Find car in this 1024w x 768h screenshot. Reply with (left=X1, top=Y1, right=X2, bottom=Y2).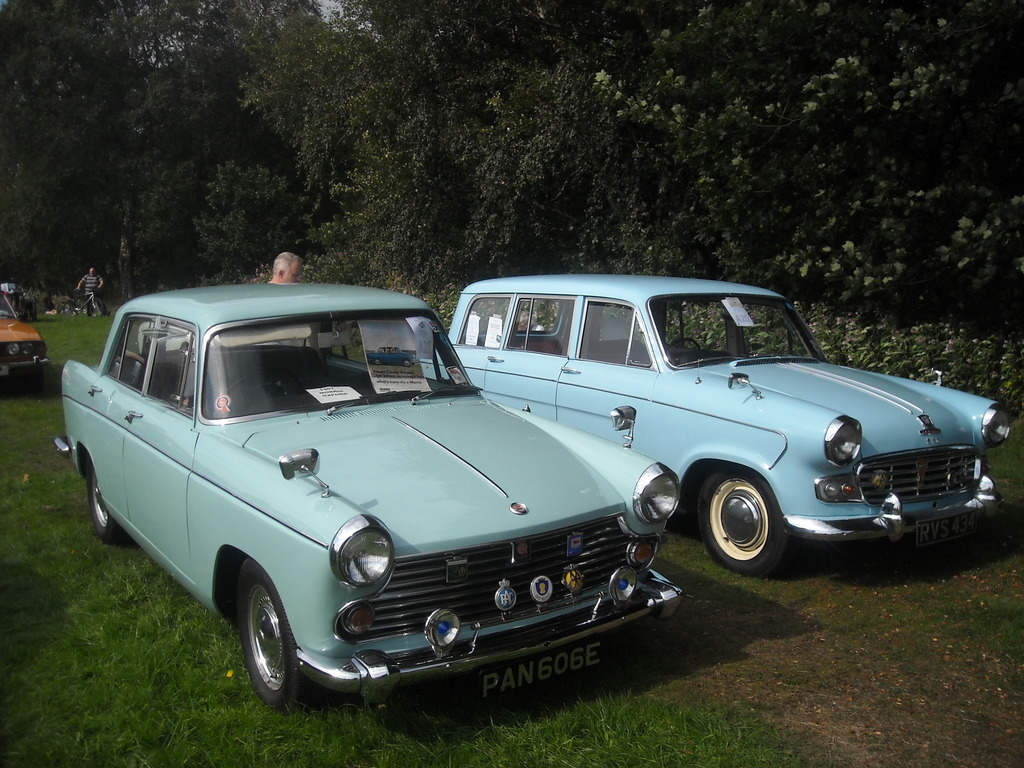
(left=0, top=289, right=50, bottom=383).
